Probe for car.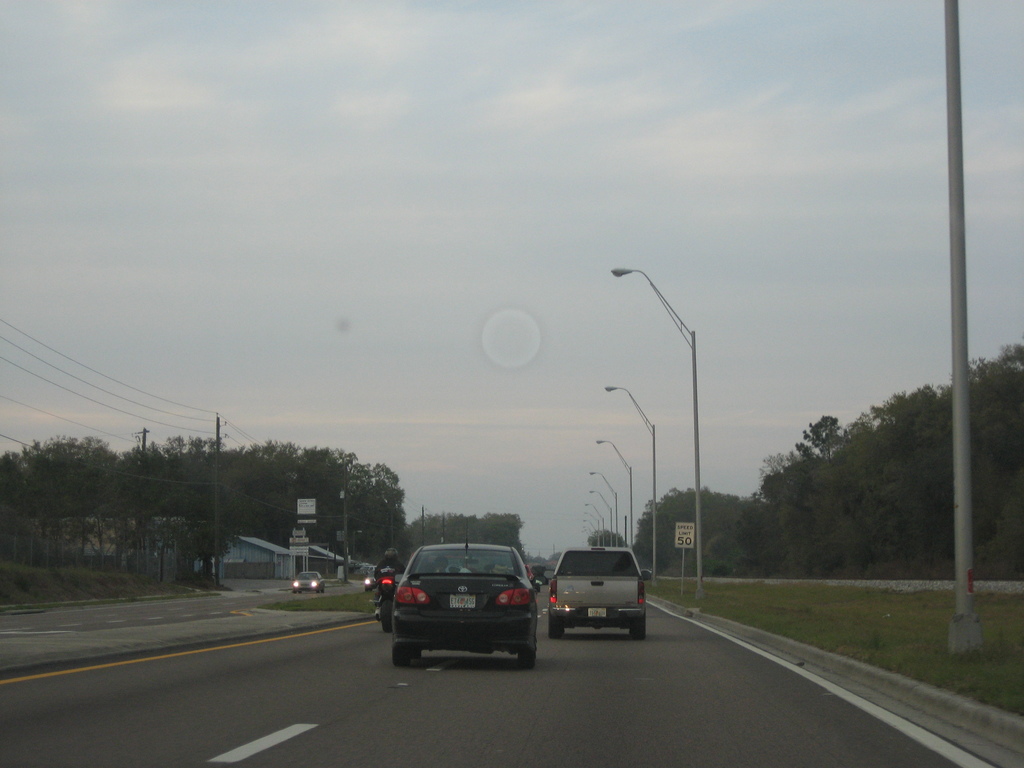
Probe result: region(294, 574, 321, 598).
